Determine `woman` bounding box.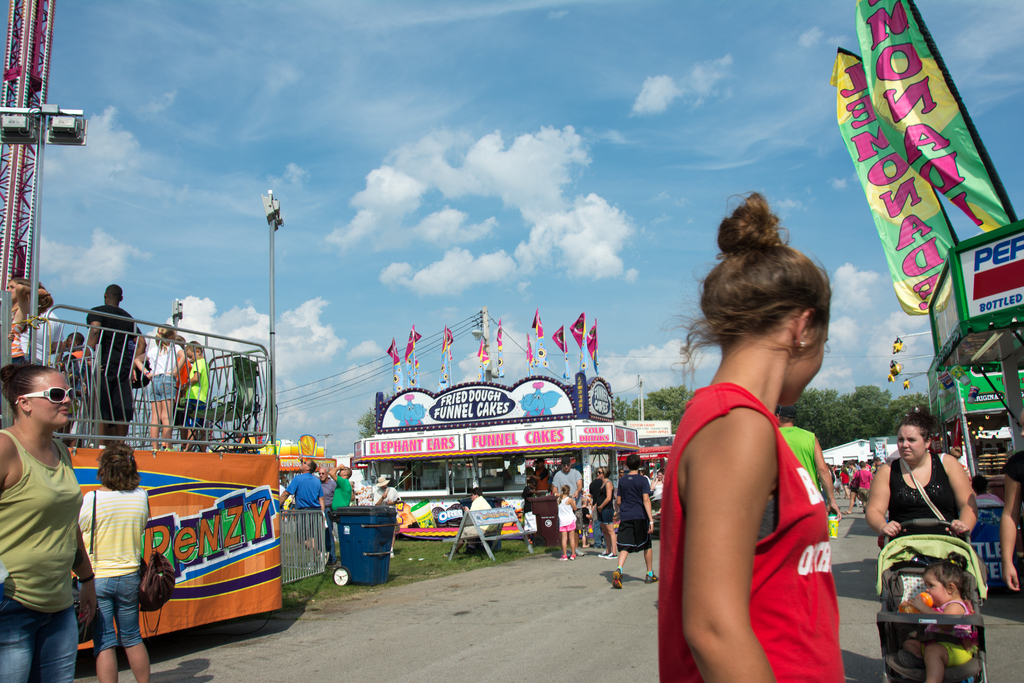
Determined: select_region(646, 457, 664, 513).
